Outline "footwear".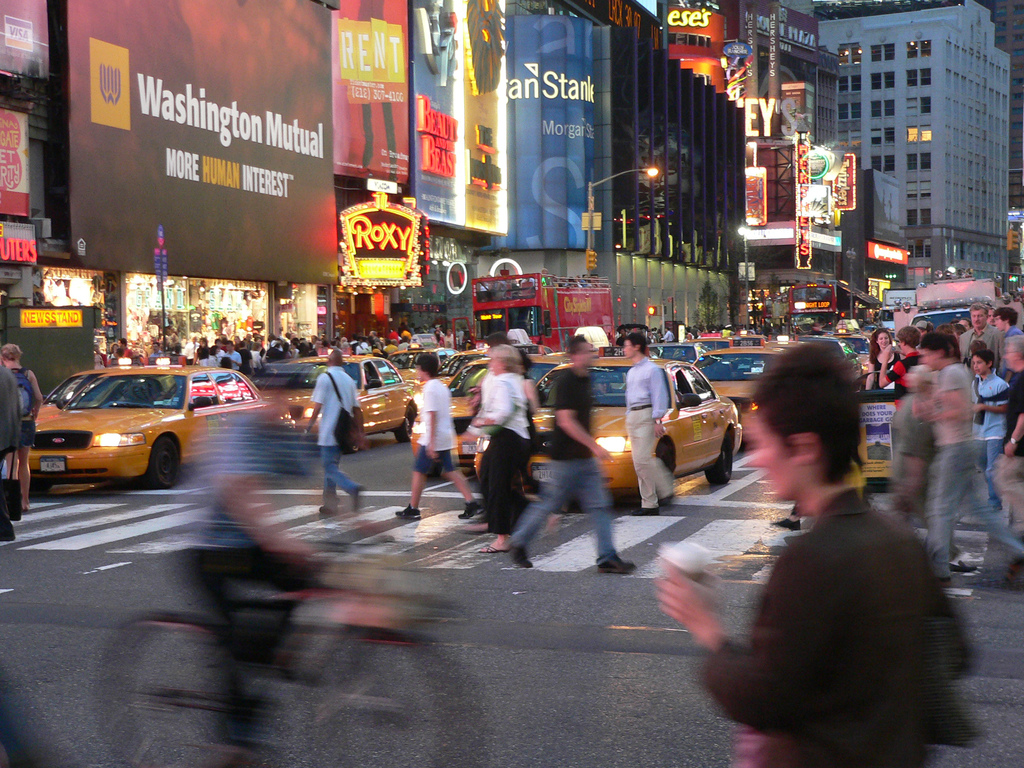
Outline: 627:504:664:518.
